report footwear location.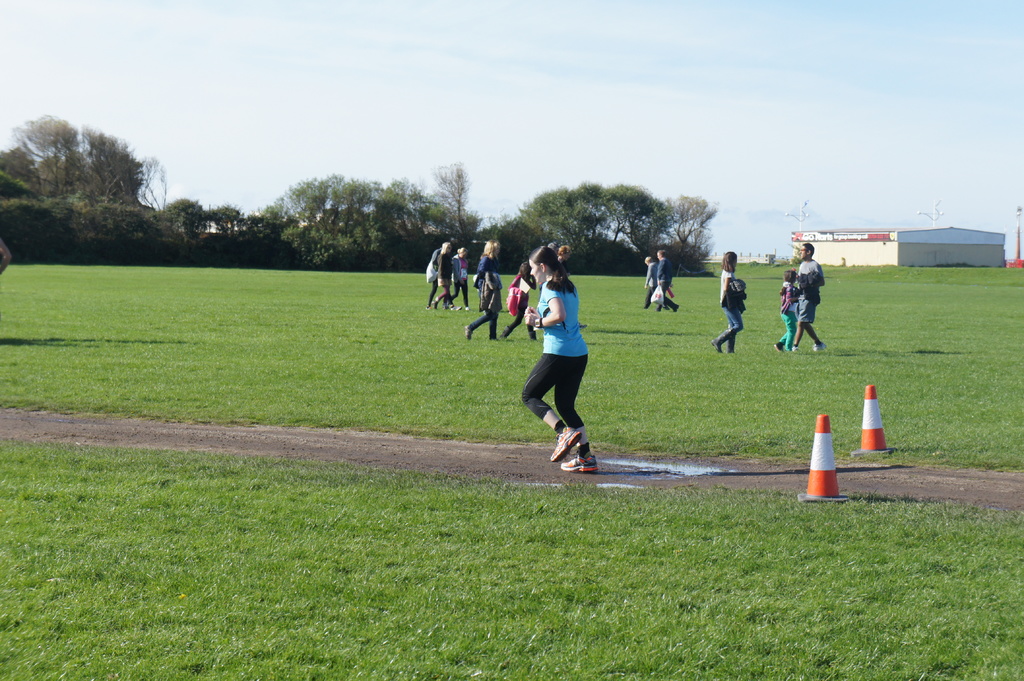
Report: 550:426:578:461.
